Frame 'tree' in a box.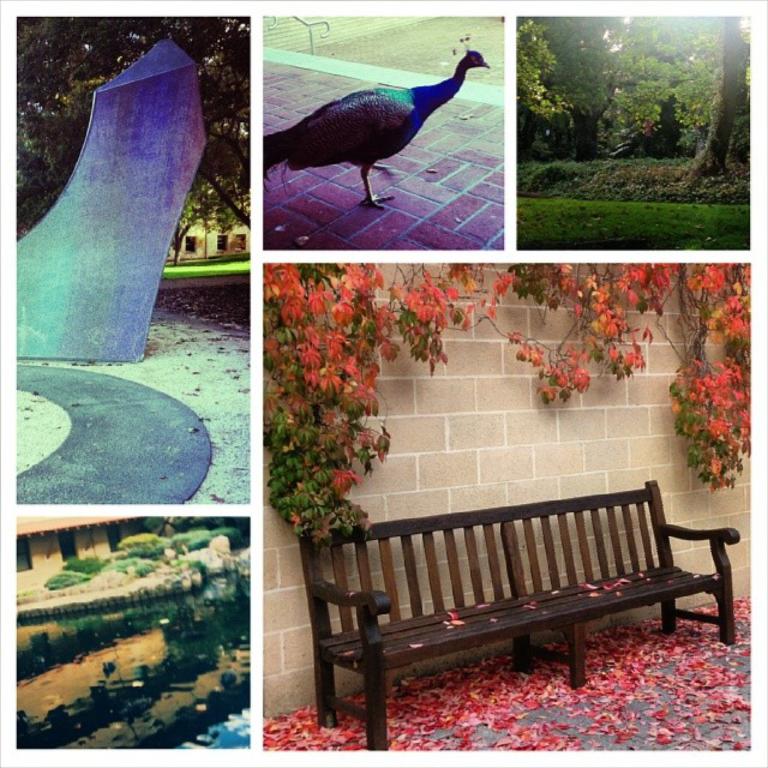
region(170, 164, 226, 262).
